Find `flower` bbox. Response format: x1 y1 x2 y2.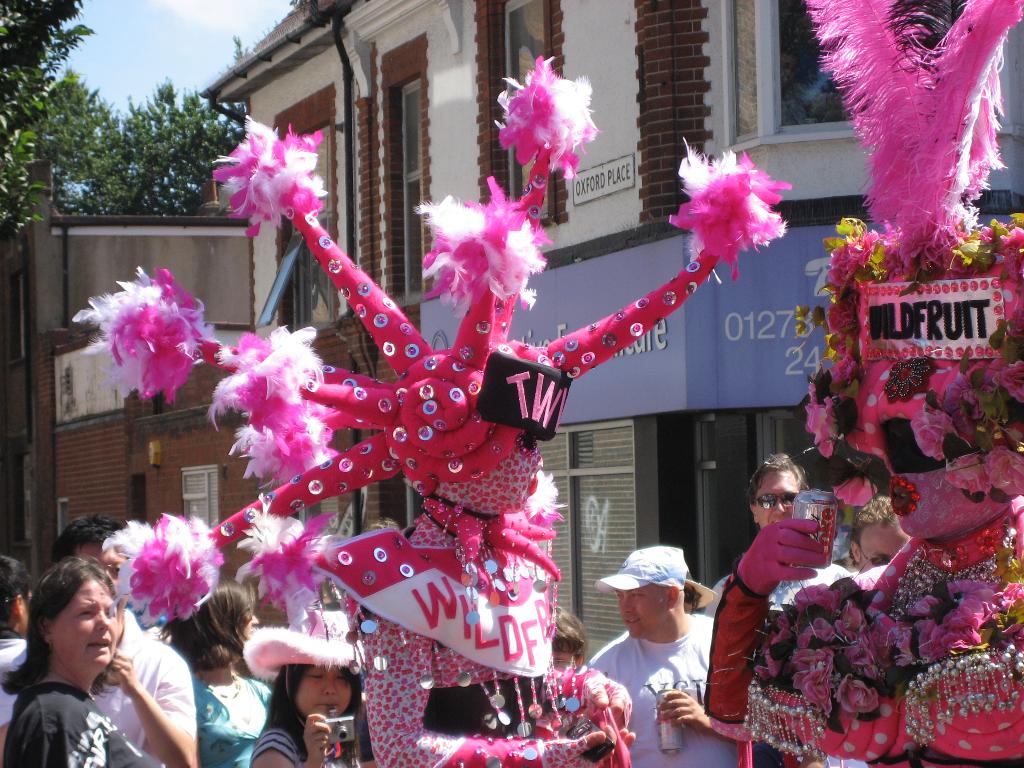
1011 502 1023 562.
